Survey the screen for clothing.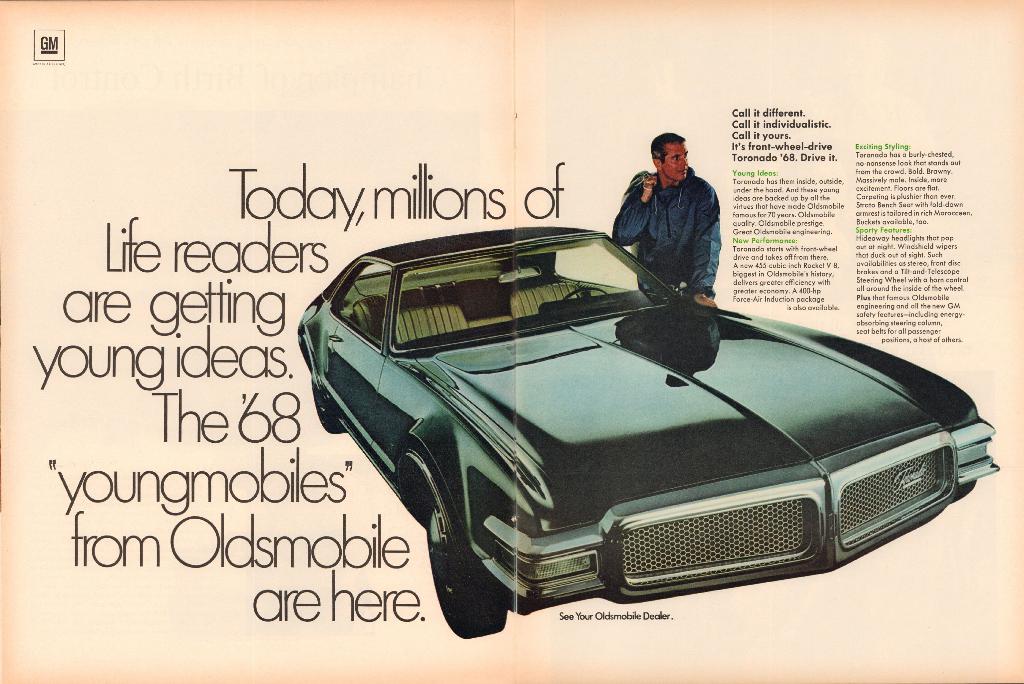
Survey found: pyautogui.locateOnScreen(608, 169, 732, 300).
